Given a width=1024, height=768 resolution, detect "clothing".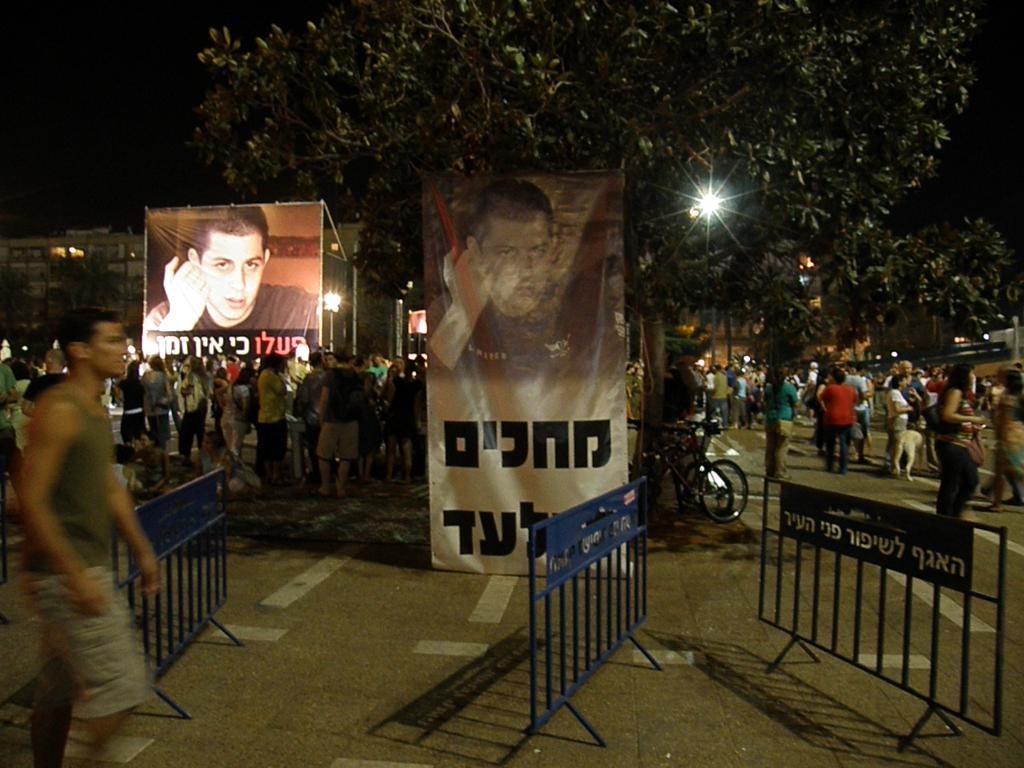
<box>232,397,255,434</box>.
